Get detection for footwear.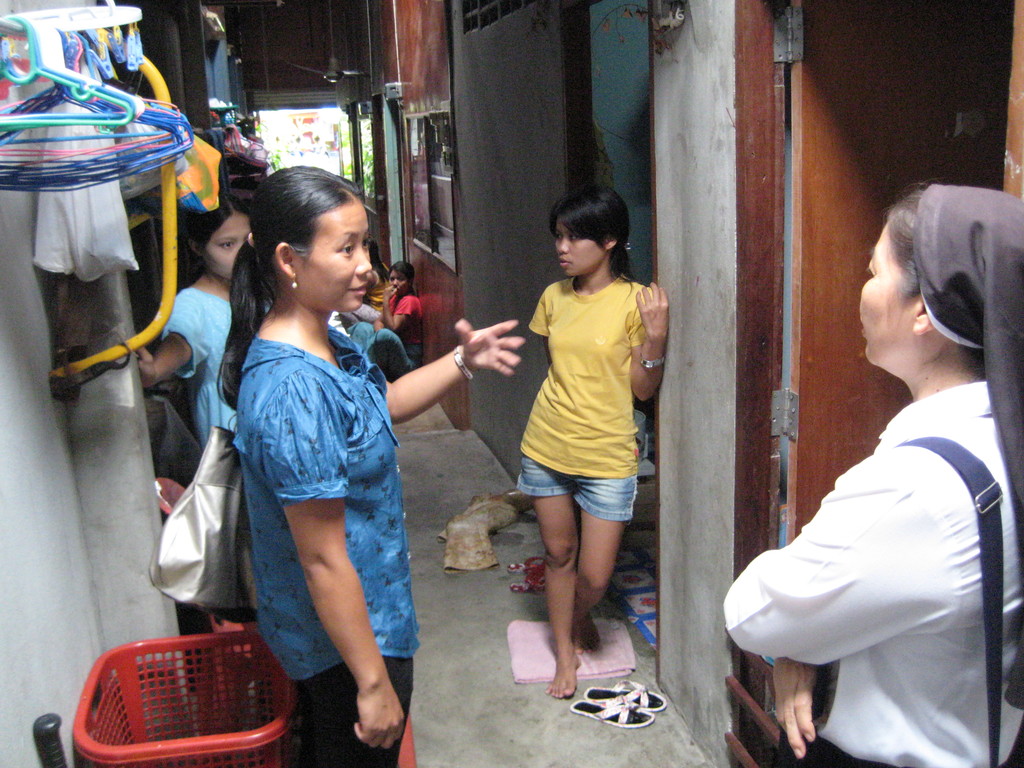
Detection: box=[570, 698, 655, 724].
